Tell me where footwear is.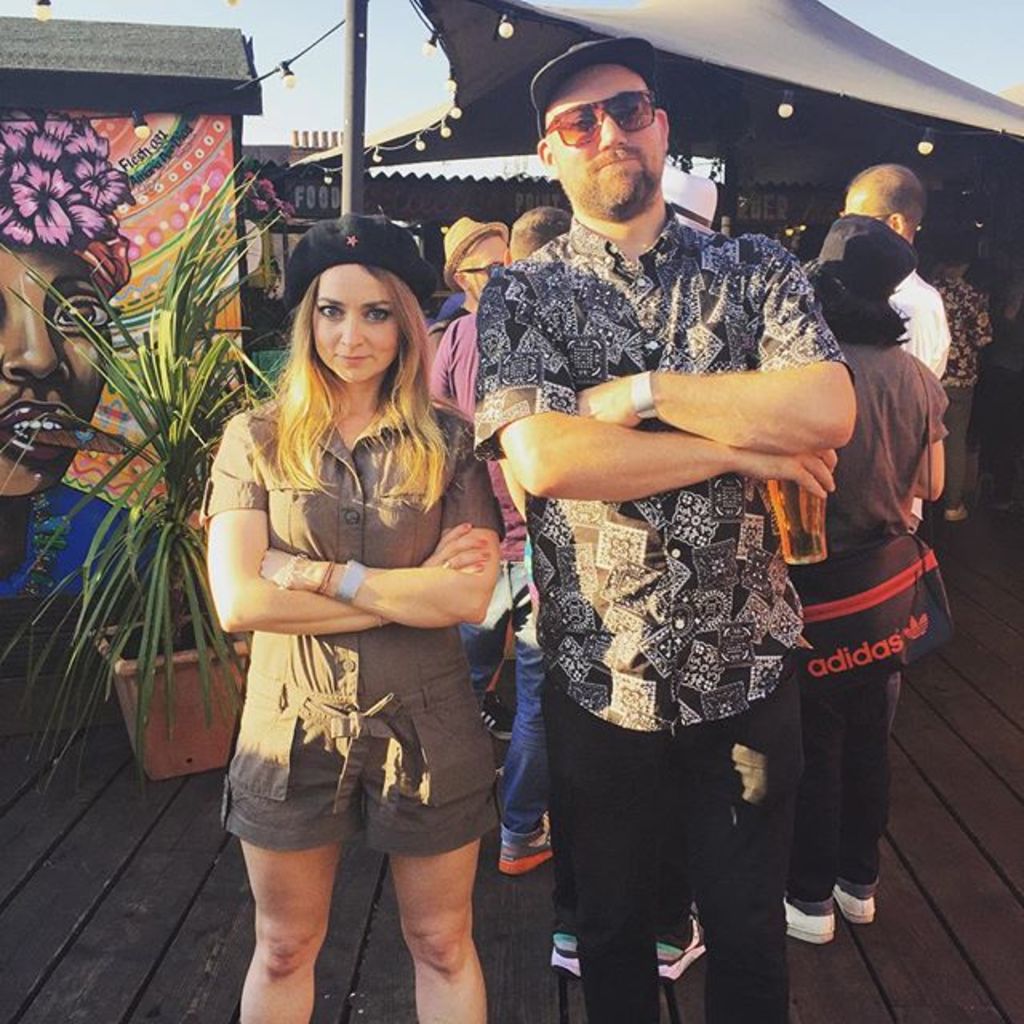
footwear is at select_region(552, 931, 590, 979).
